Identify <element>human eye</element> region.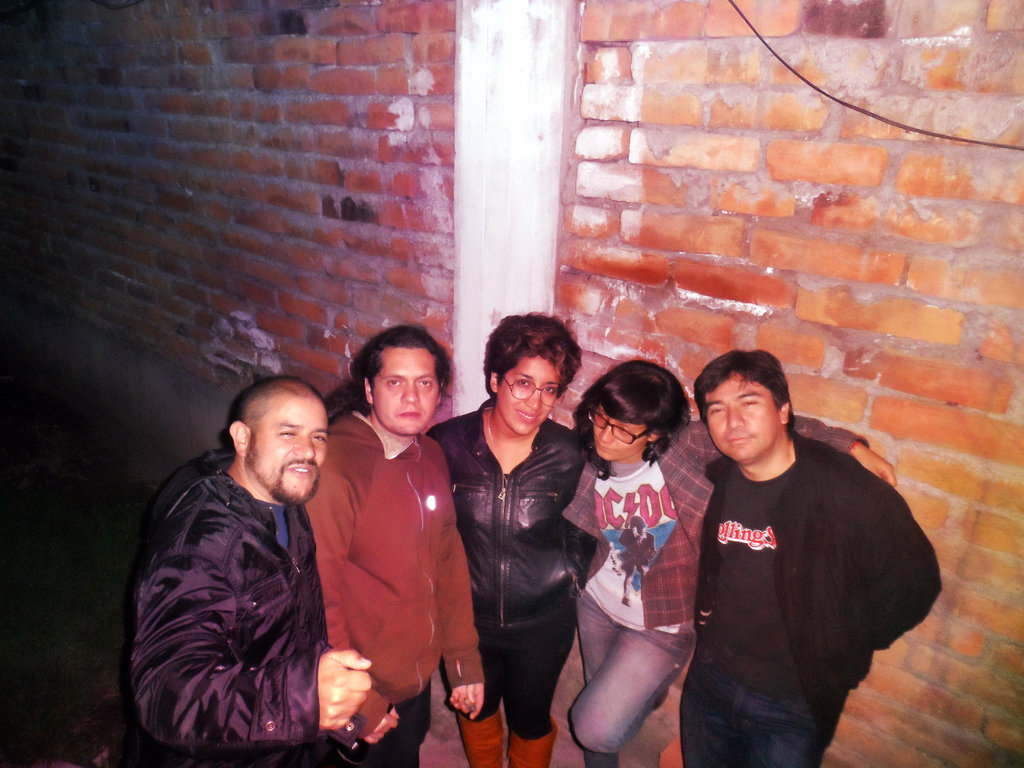
Region: [310, 431, 328, 444].
